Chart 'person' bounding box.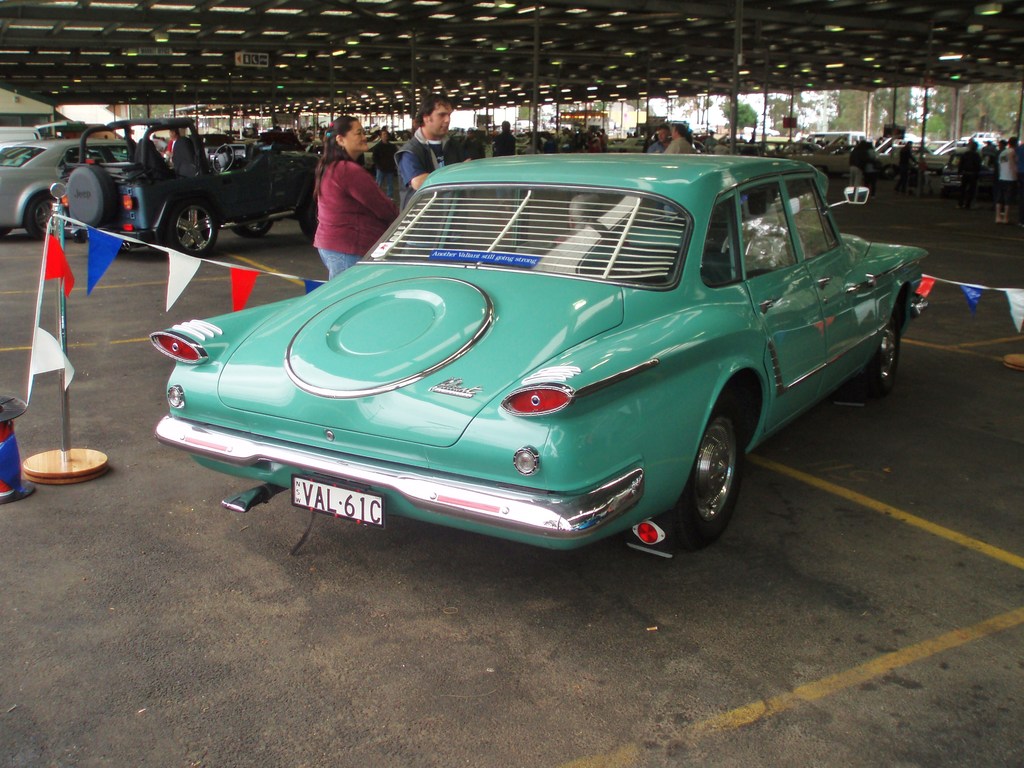
Charted: left=953, top=134, right=1022, bottom=224.
